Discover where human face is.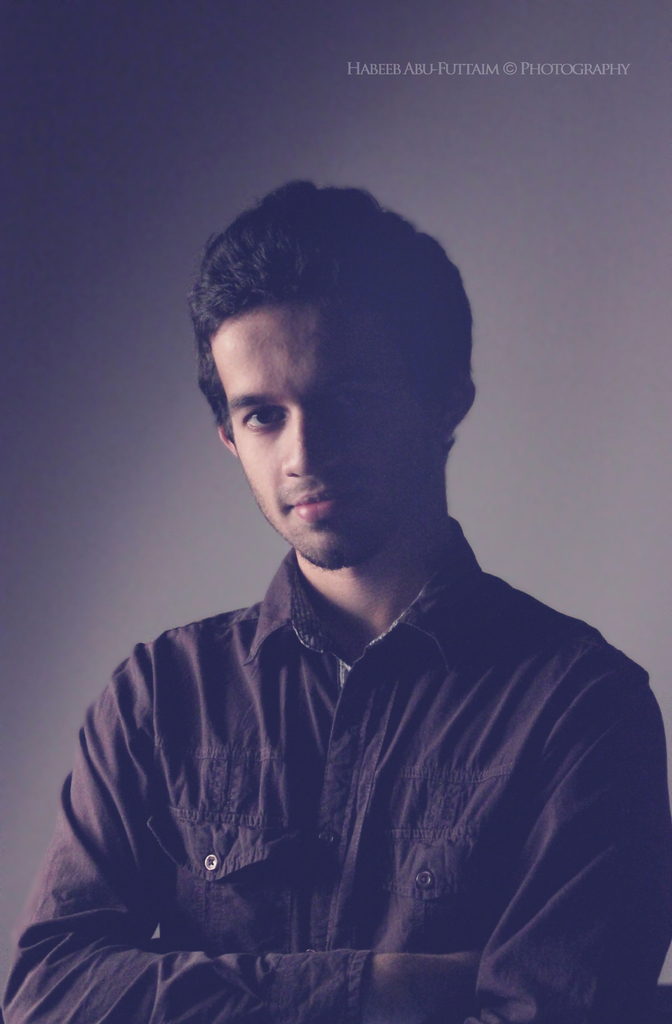
Discovered at x1=227 y1=295 x2=420 y2=557.
